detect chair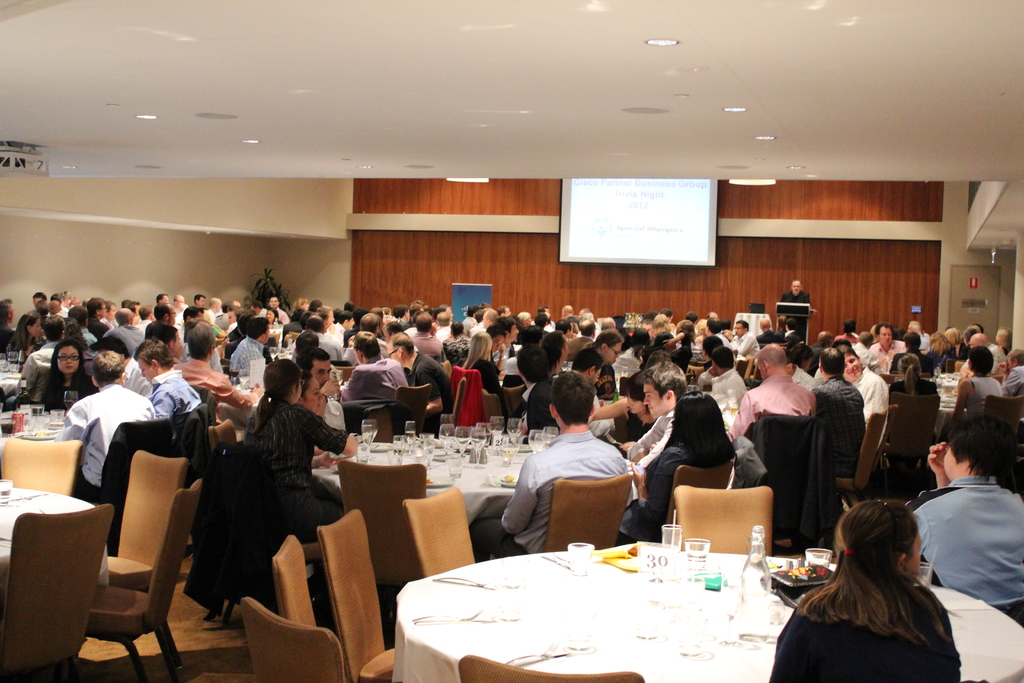
[456,653,647,682]
